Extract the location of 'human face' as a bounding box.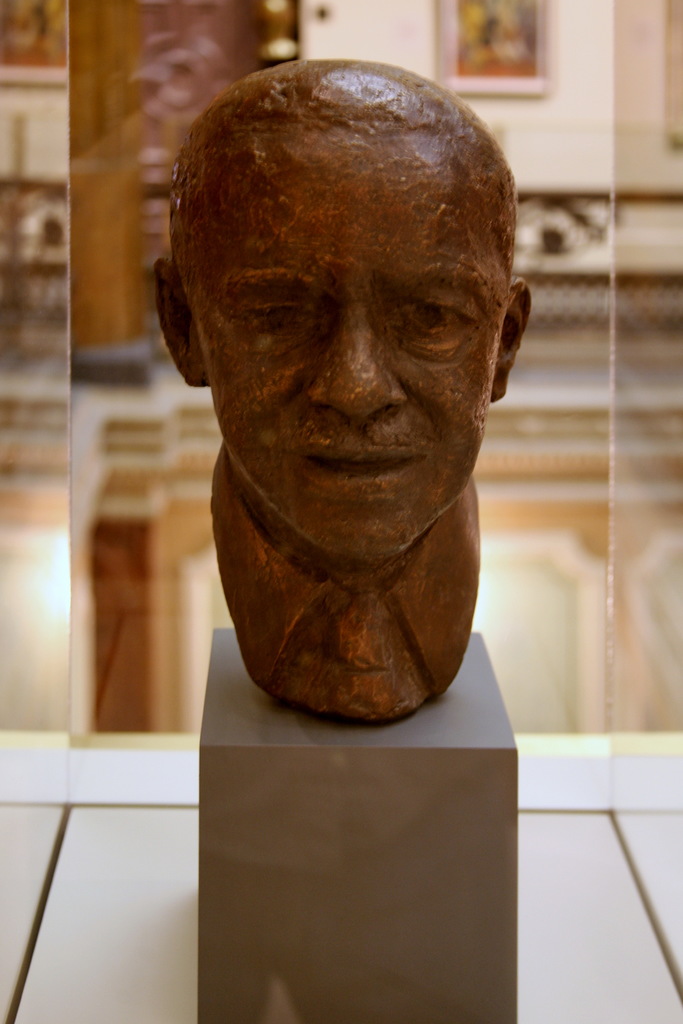
<region>199, 151, 511, 559</region>.
